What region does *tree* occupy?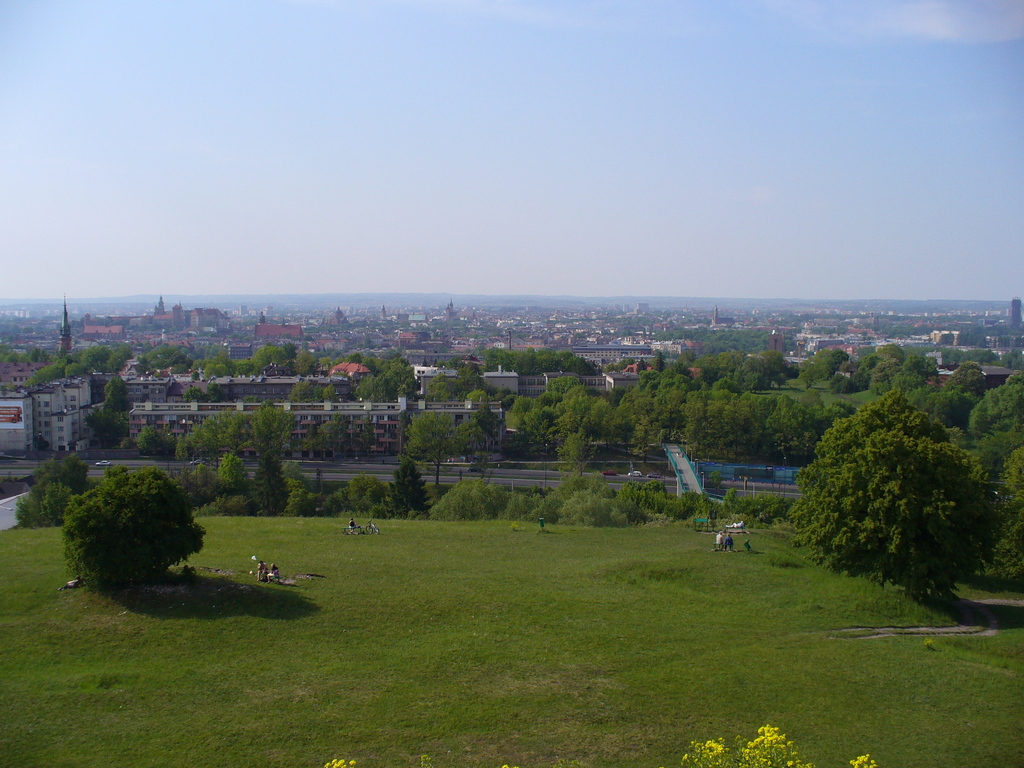
BBox(556, 430, 602, 501).
